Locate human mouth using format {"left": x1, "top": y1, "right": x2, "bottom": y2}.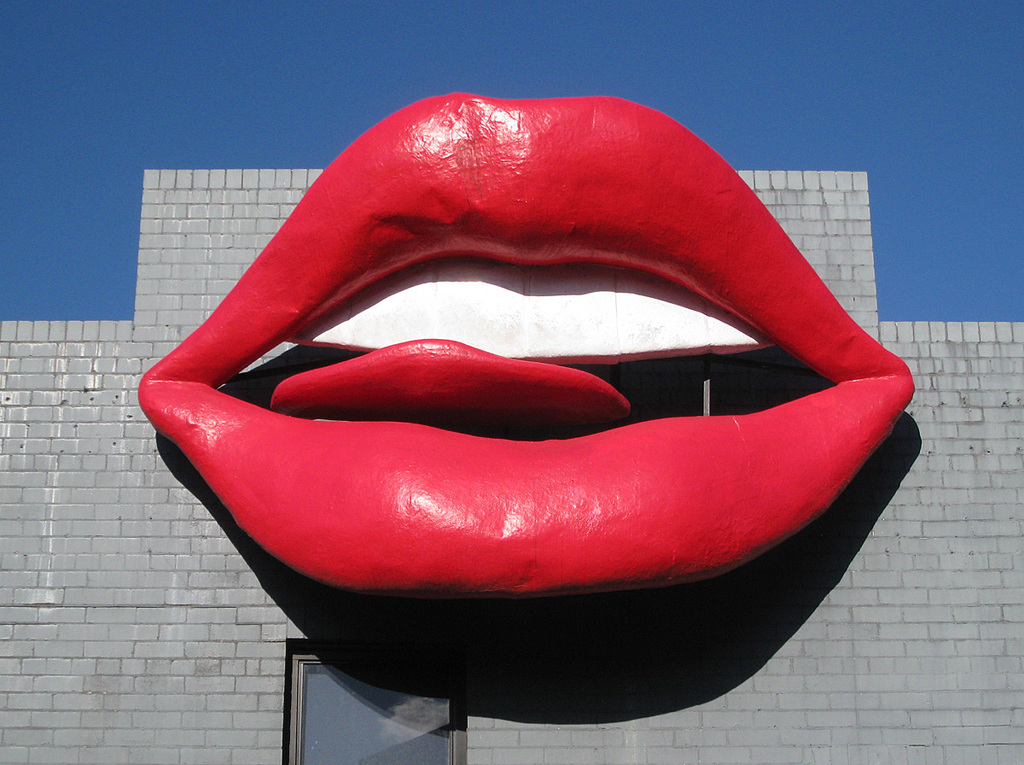
{"left": 139, "top": 91, "right": 913, "bottom": 593}.
